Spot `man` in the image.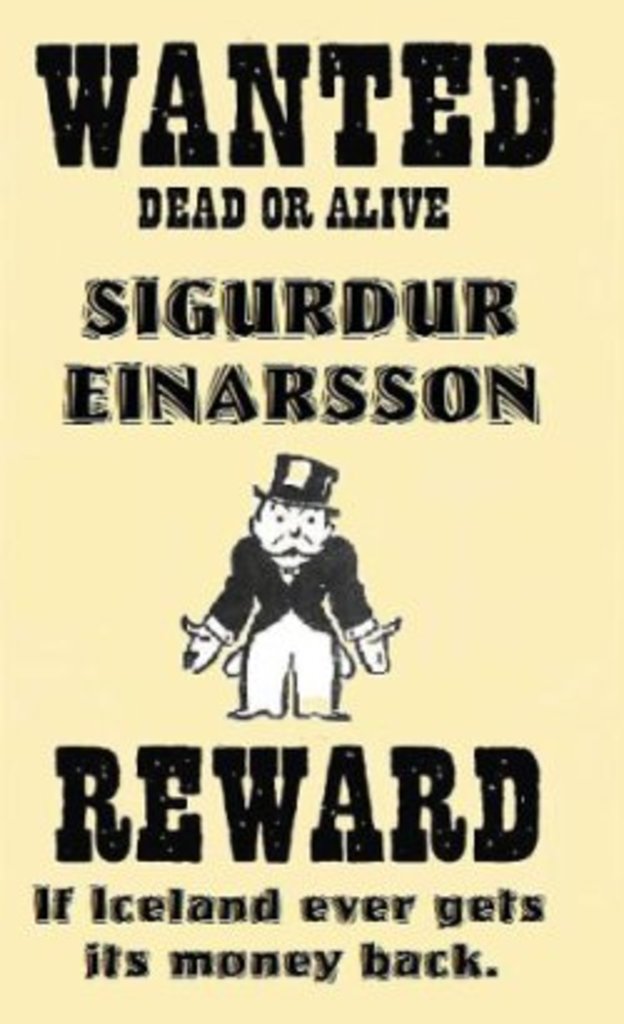
`man` found at [x1=172, y1=442, x2=424, y2=749].
